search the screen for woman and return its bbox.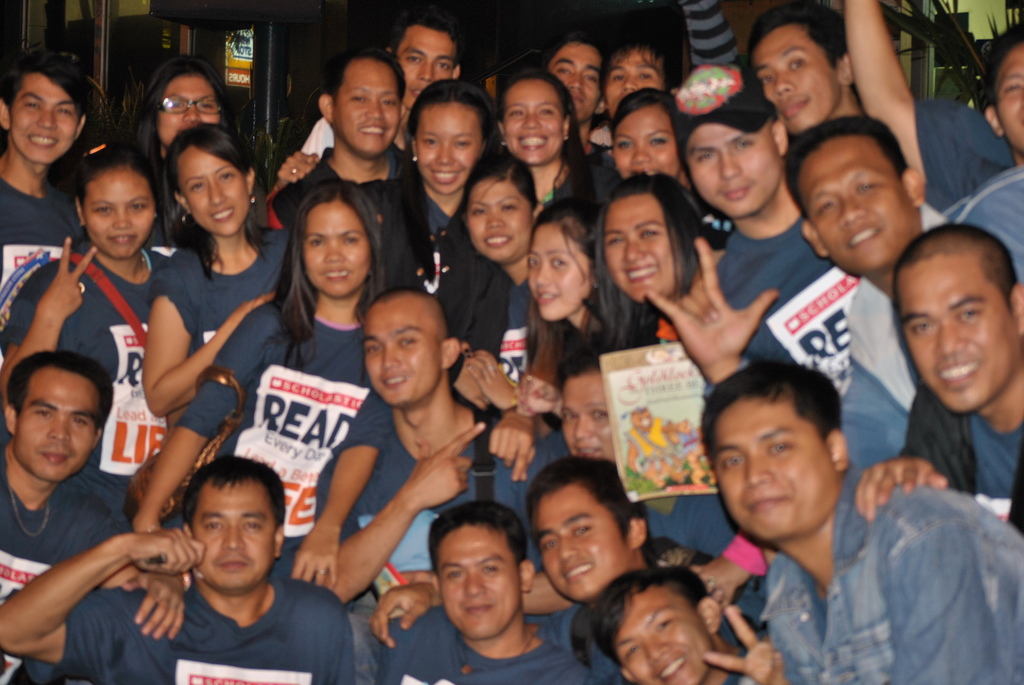
Found: x1=225 y1=191 x2=394 y2=640.
